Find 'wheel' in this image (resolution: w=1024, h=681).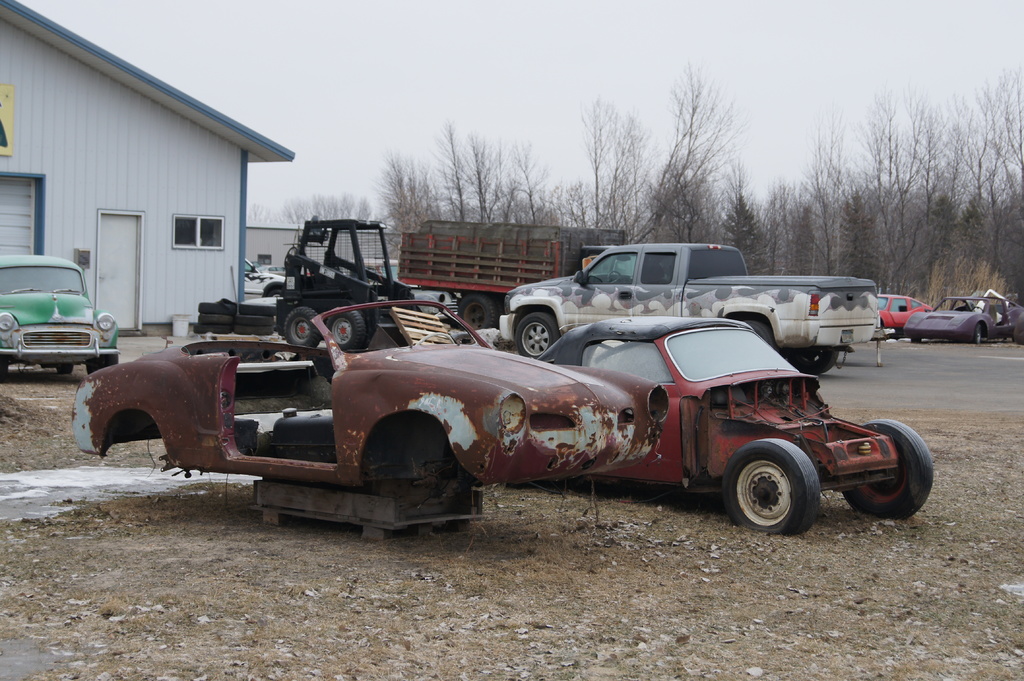
<box>975,322,987,343</box>.
